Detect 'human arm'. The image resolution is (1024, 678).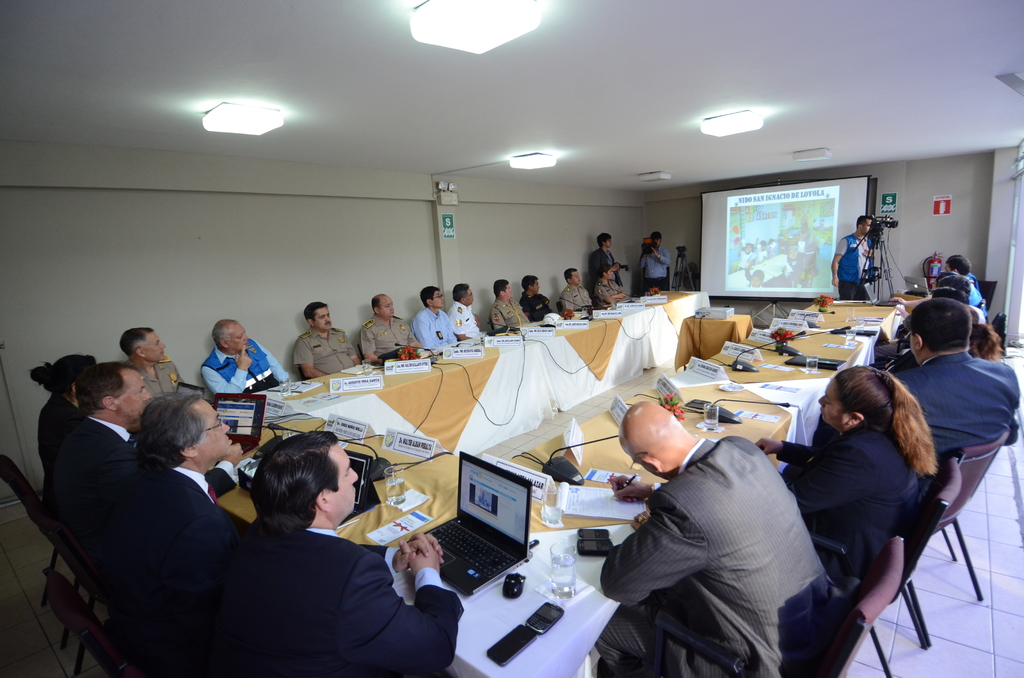
crop(358, 328, 382, 366).
